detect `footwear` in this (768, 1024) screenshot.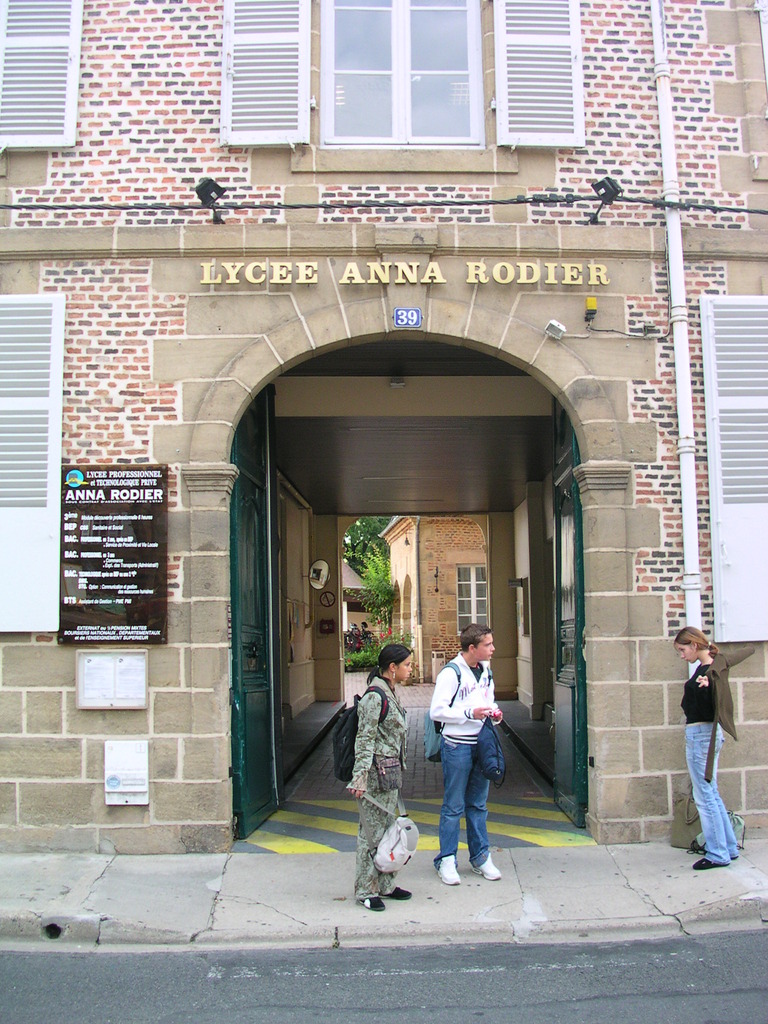
Detection: (left=376, top=886, right=413, bottom=903).
